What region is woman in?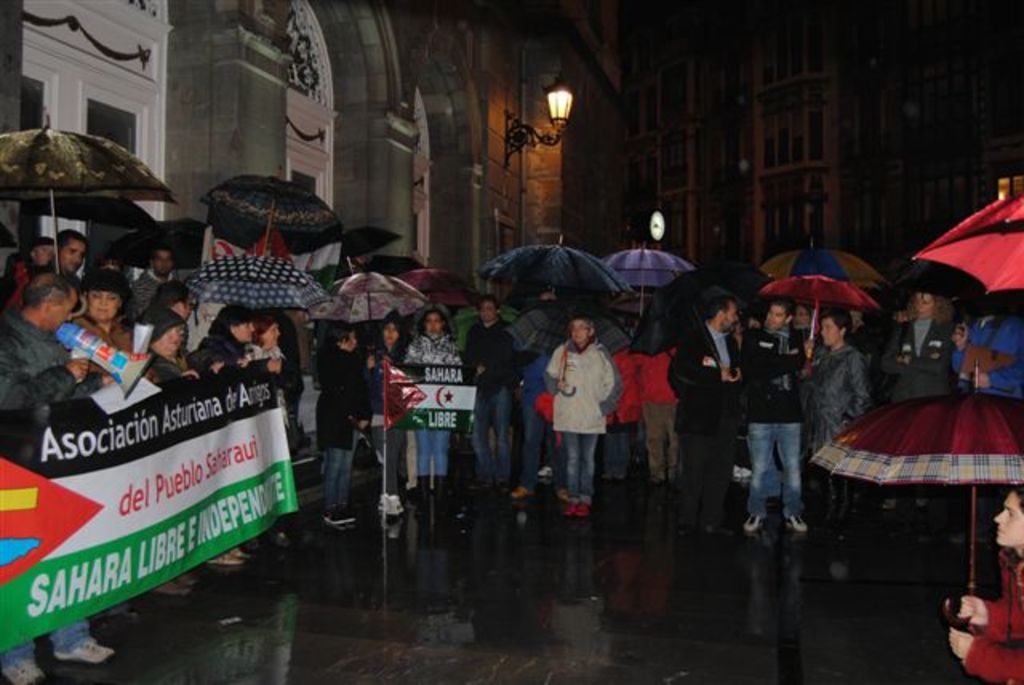
x1=198 y1=307 x2=264 y2=570.
